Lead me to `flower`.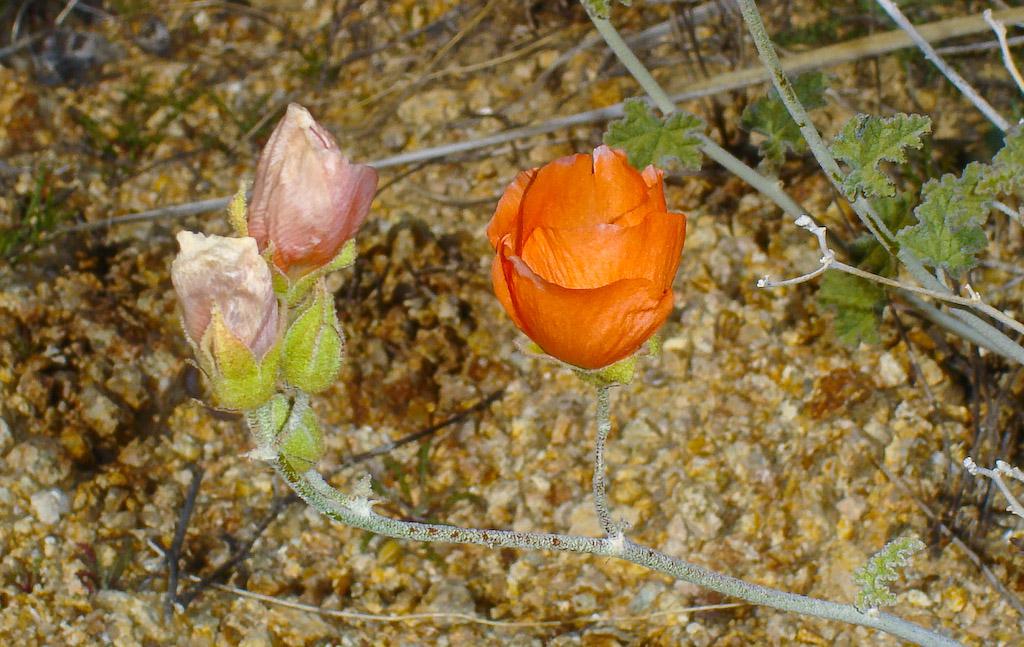
Lead to {"left": 237, "top": 105, "right": 381, "bottom": 279}.
